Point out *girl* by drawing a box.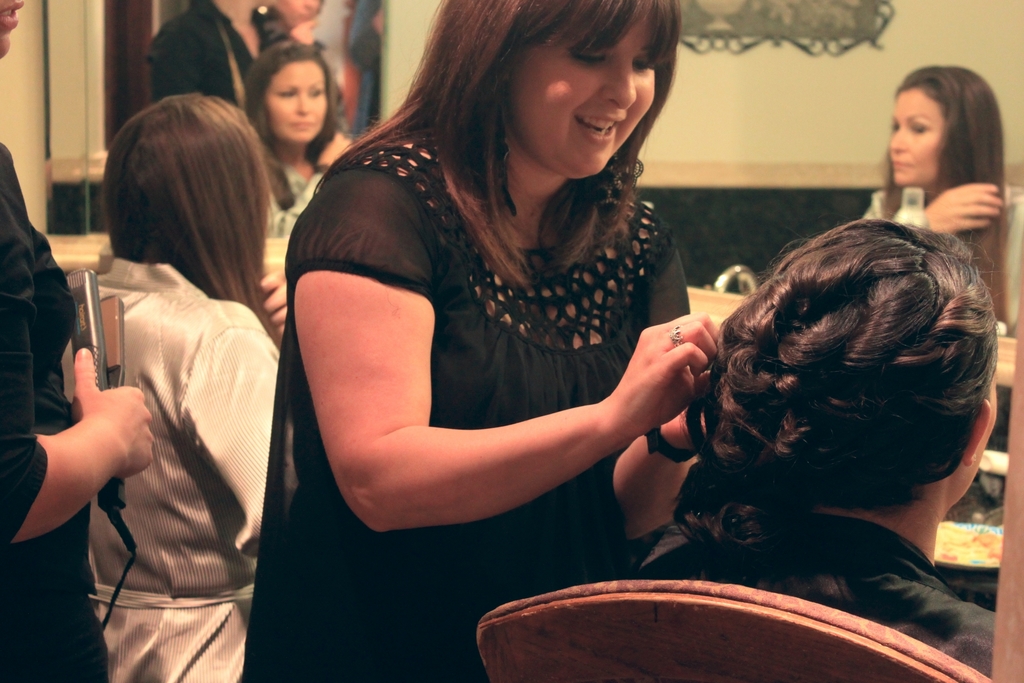
247:44:347:263.
